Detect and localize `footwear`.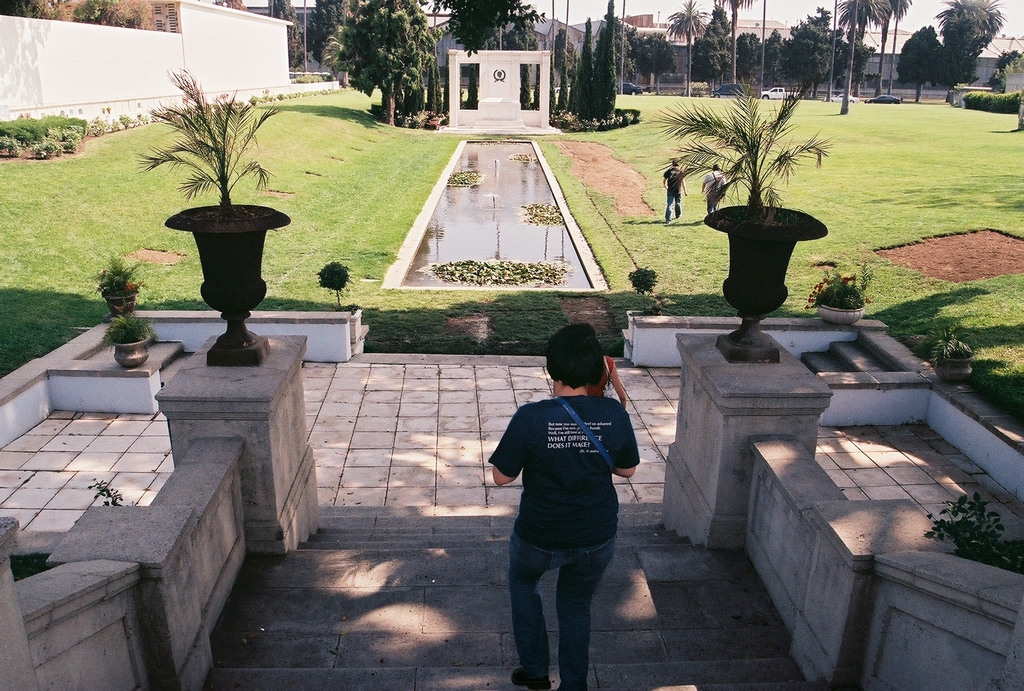
Localized at left=509, top=667, right=554, bottom=690.
